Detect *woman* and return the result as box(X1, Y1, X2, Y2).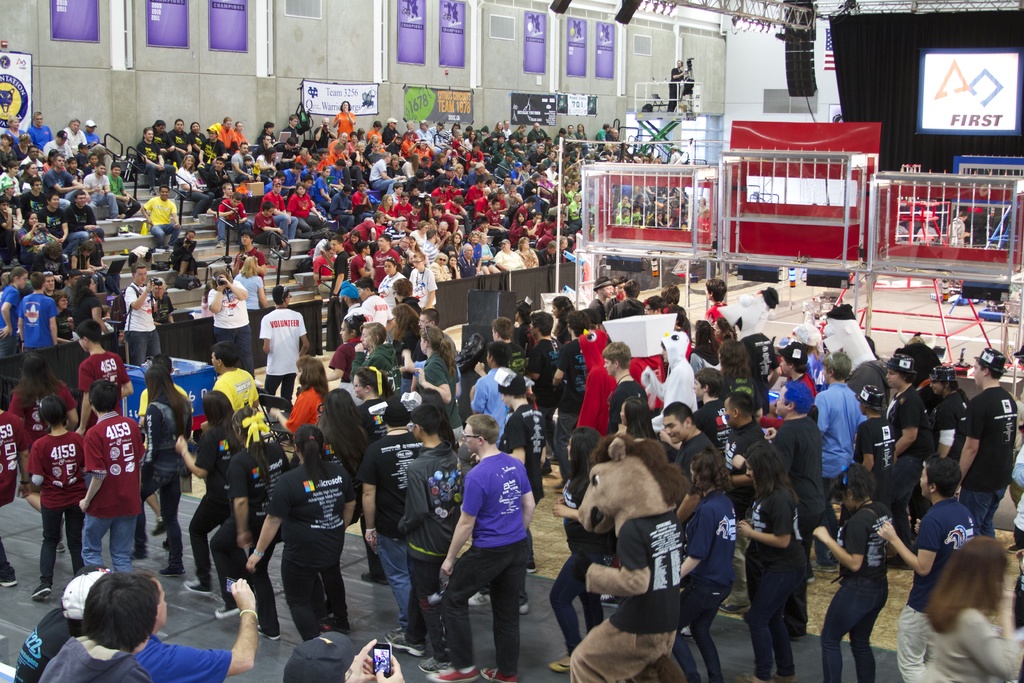
box(167, 381, 261, 607).
